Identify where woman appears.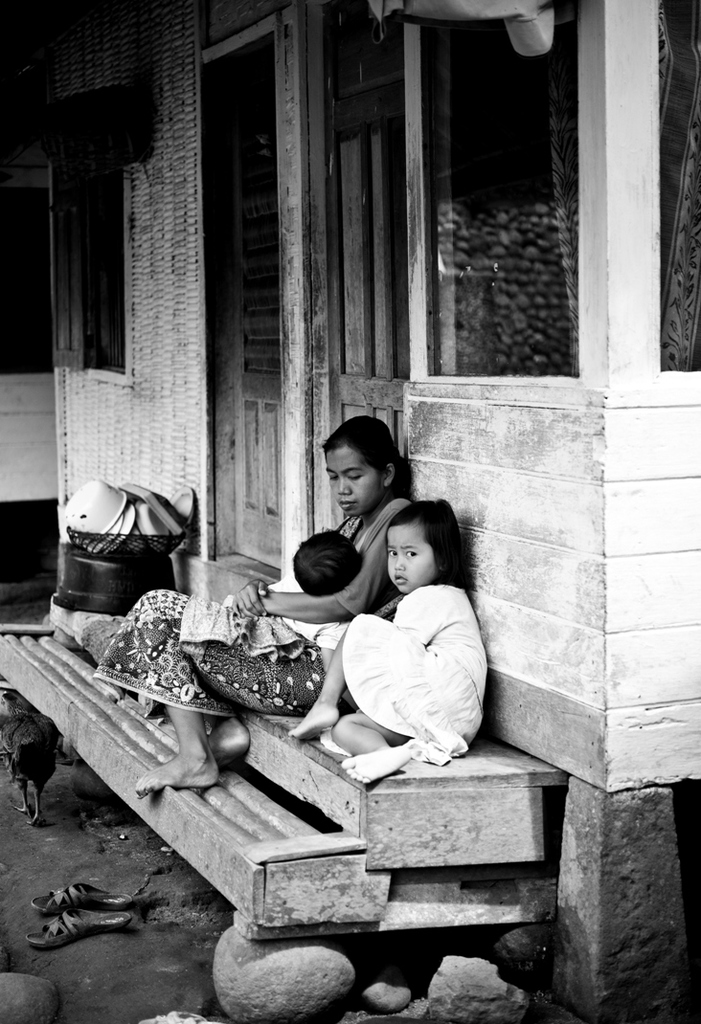
Appears at x1=92 y1=416 x2=415 y2=799.
